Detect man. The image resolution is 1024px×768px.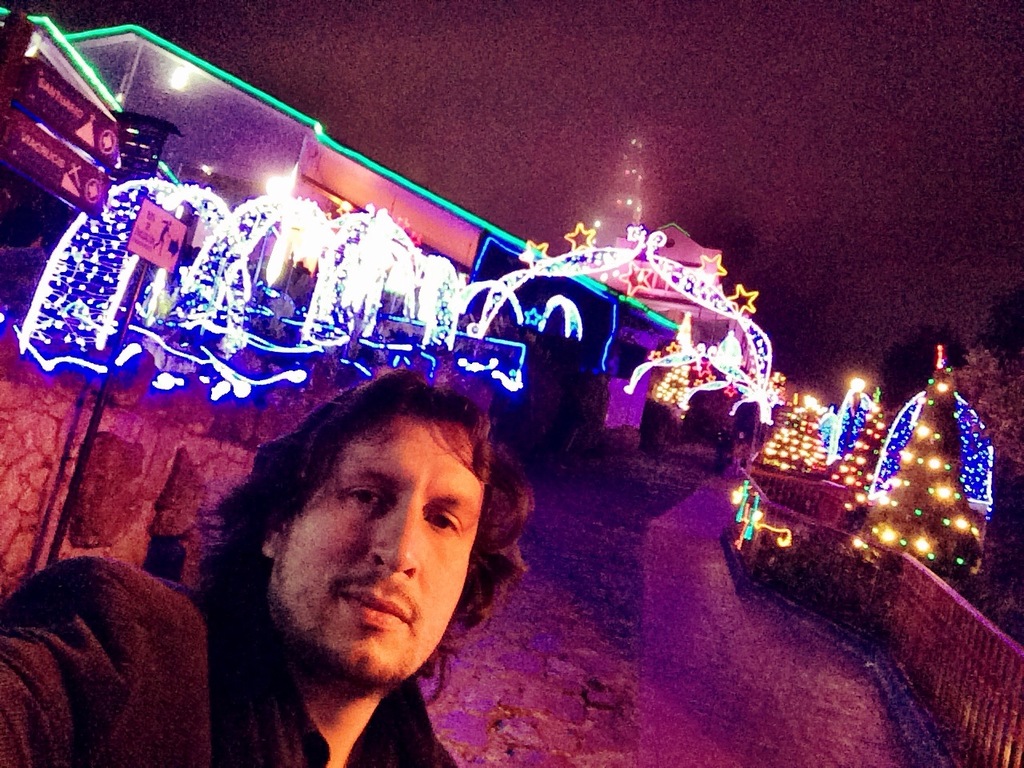
locate(0, 362, 535, 767).
